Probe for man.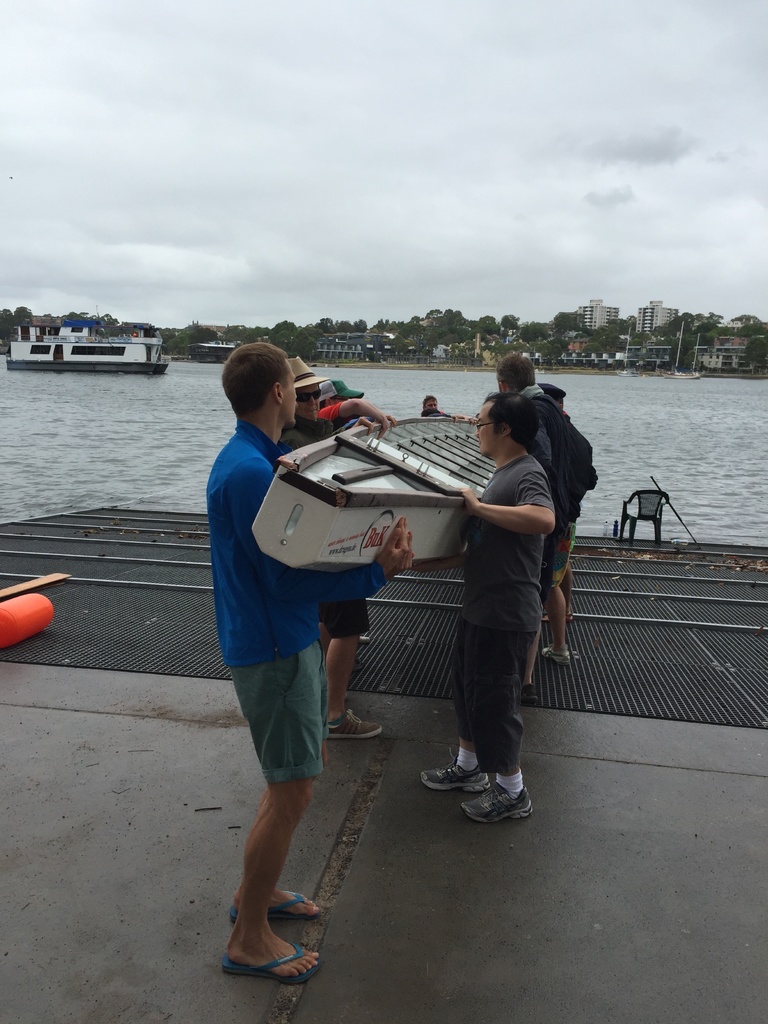
Probe result: <box>499,335,587,671</box>.
